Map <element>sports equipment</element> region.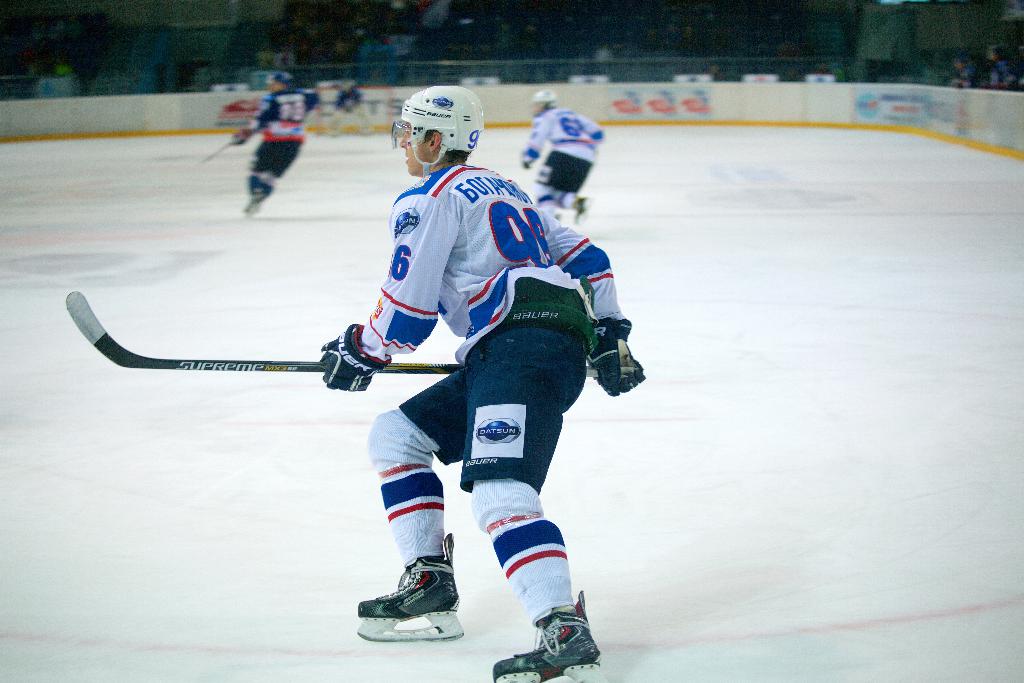
Mapped to {"x1": 321, "y1": 320, "x2": 389, "y2": 395}.
